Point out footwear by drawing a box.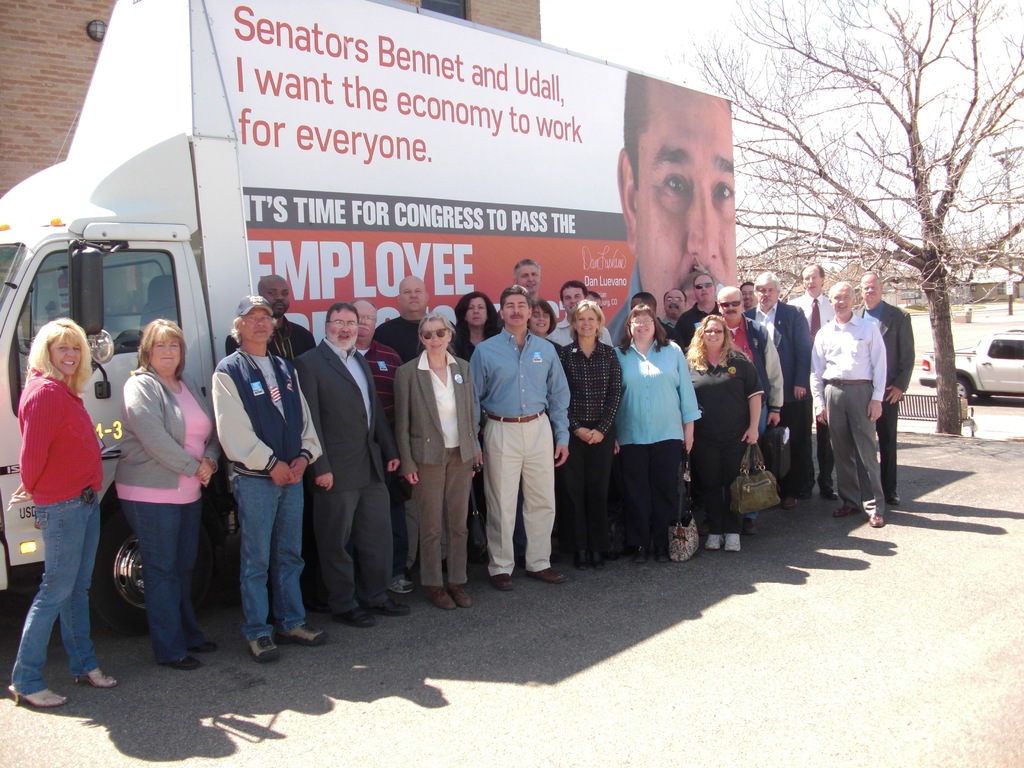
<bbox>822, 489, 838, 501</bbox>.
